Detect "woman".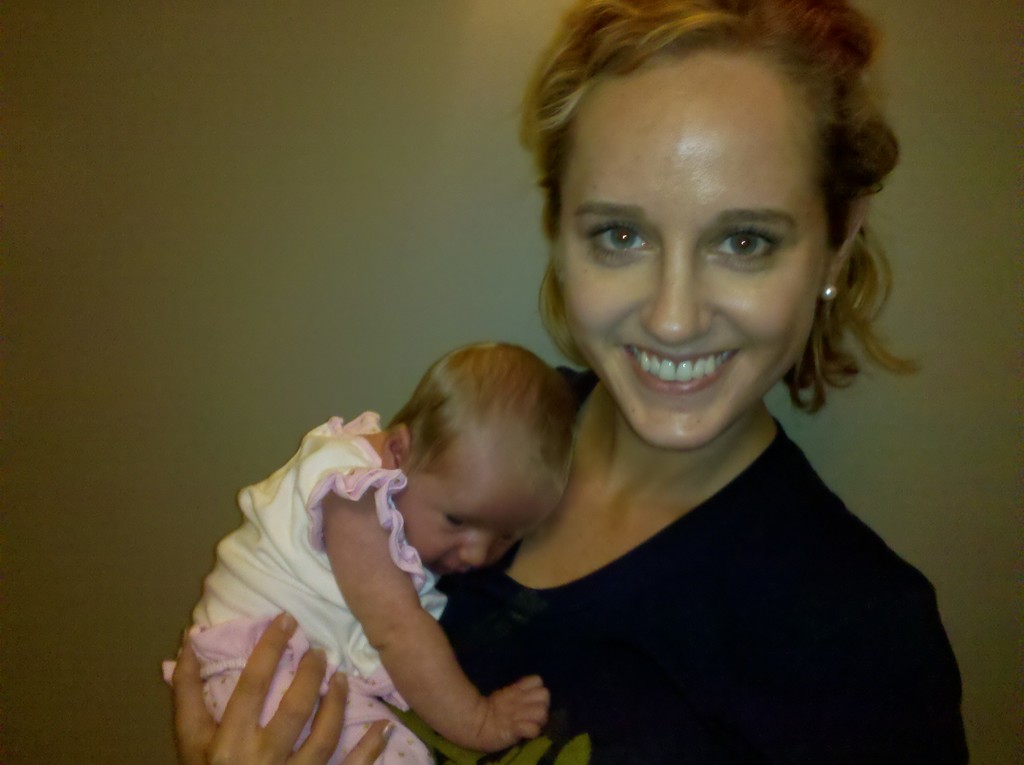
Detected at 297,32,915,764.
